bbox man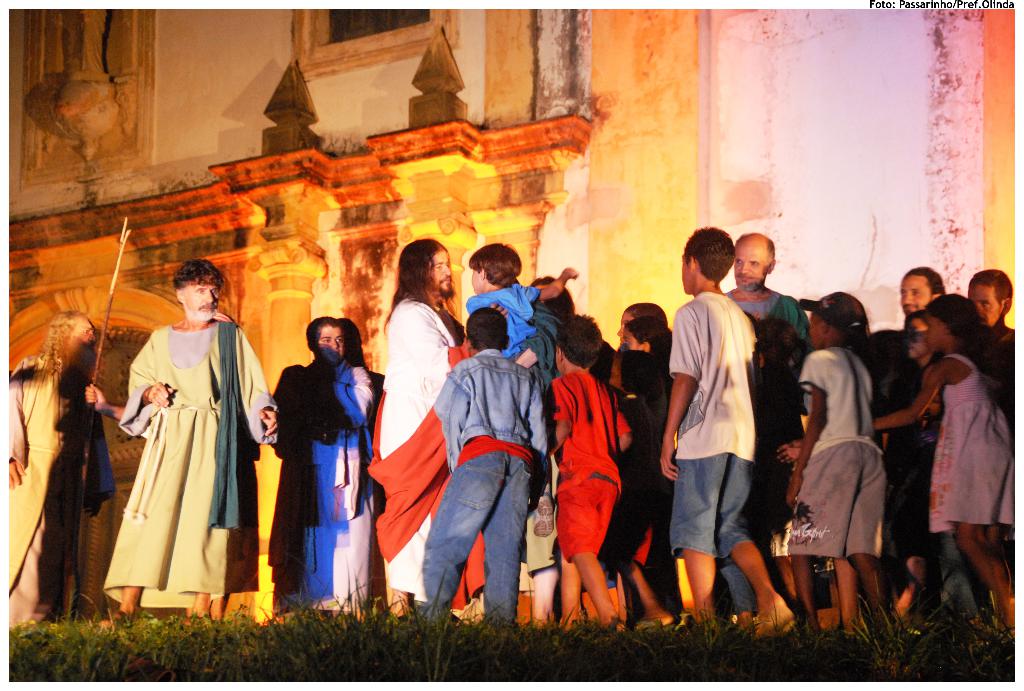
left=872, top=268, right=944, bottom=370
